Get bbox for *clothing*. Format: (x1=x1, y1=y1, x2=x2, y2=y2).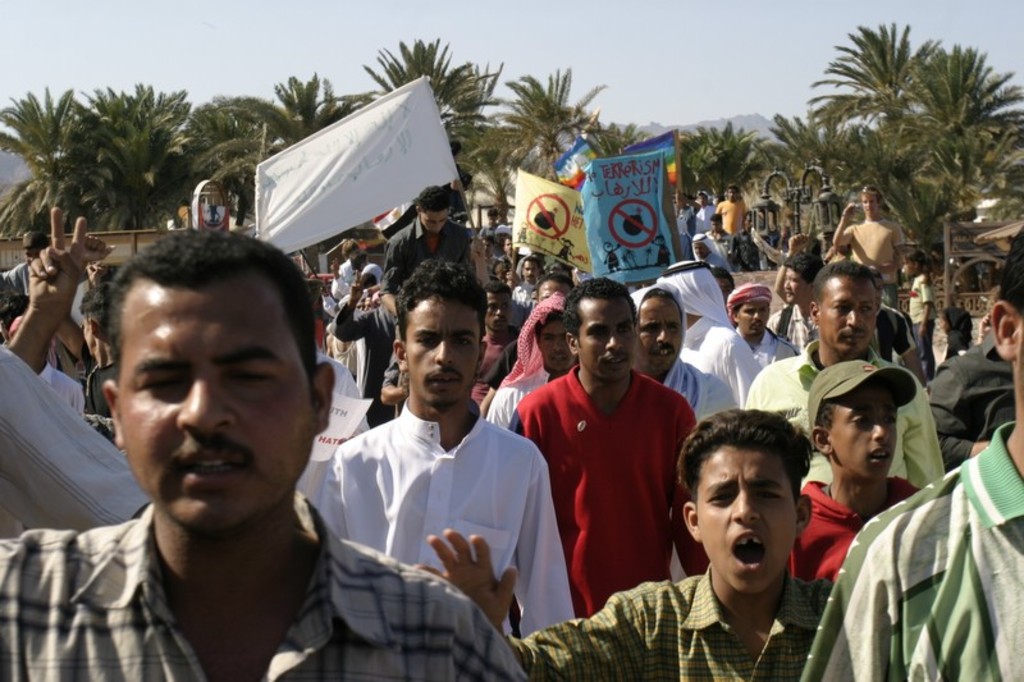
(x1=543, y1=324, x2=694, y2=626).
